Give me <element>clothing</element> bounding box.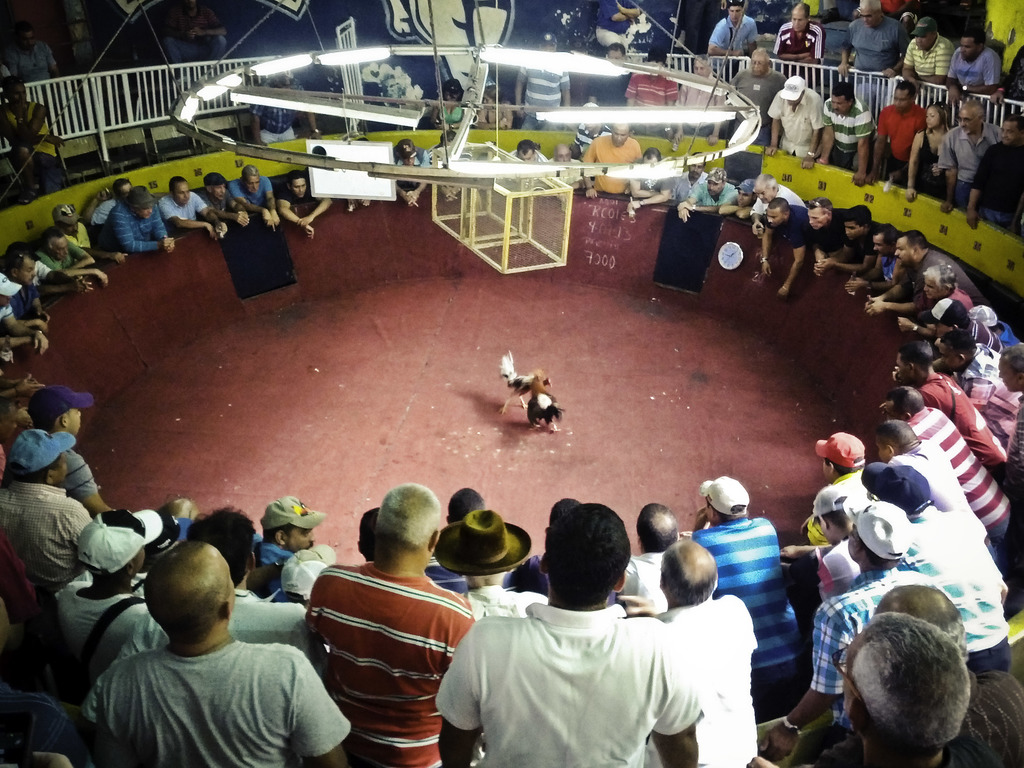
[x1=921, y1=248, x2=982, y2=302].
